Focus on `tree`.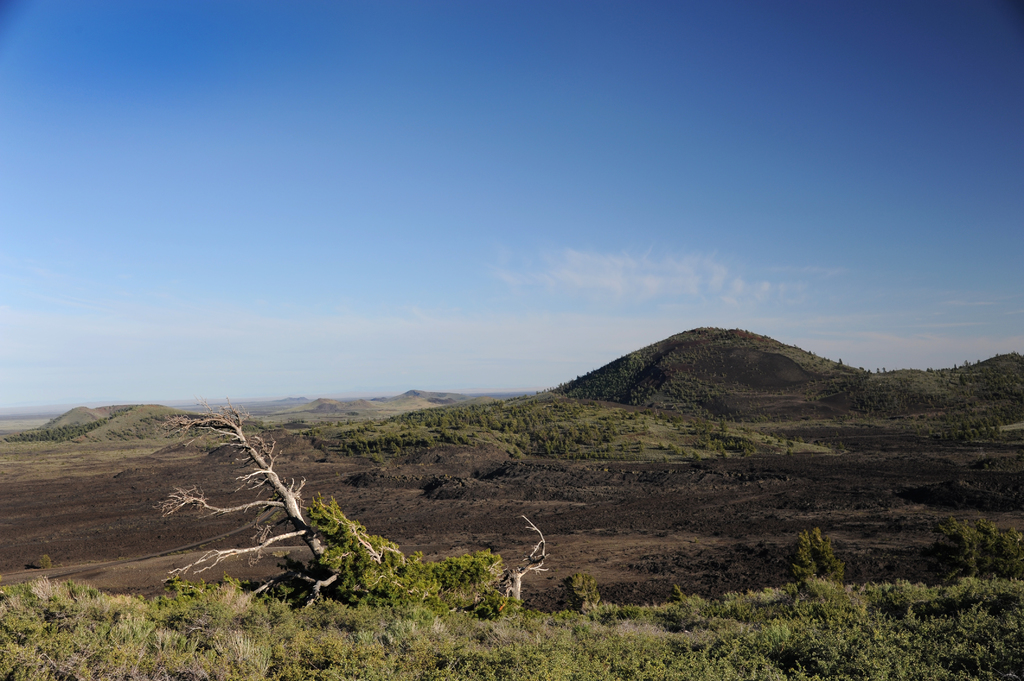
Focused at left=792, top=527, right=855, bottom=589.
